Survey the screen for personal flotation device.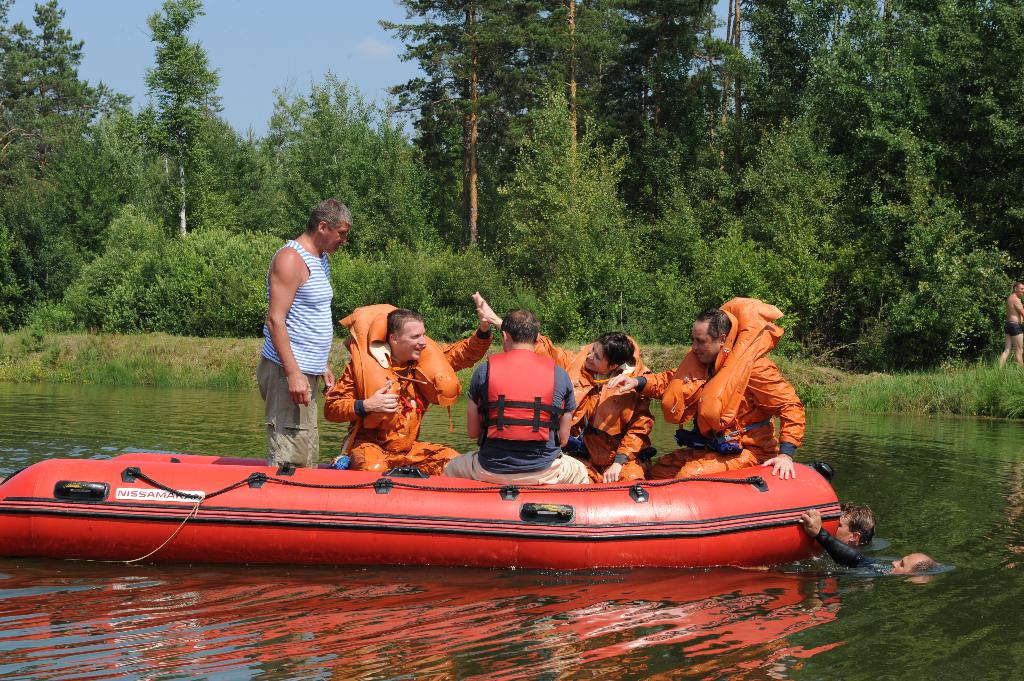
Survey found: 640/289/785/434.
